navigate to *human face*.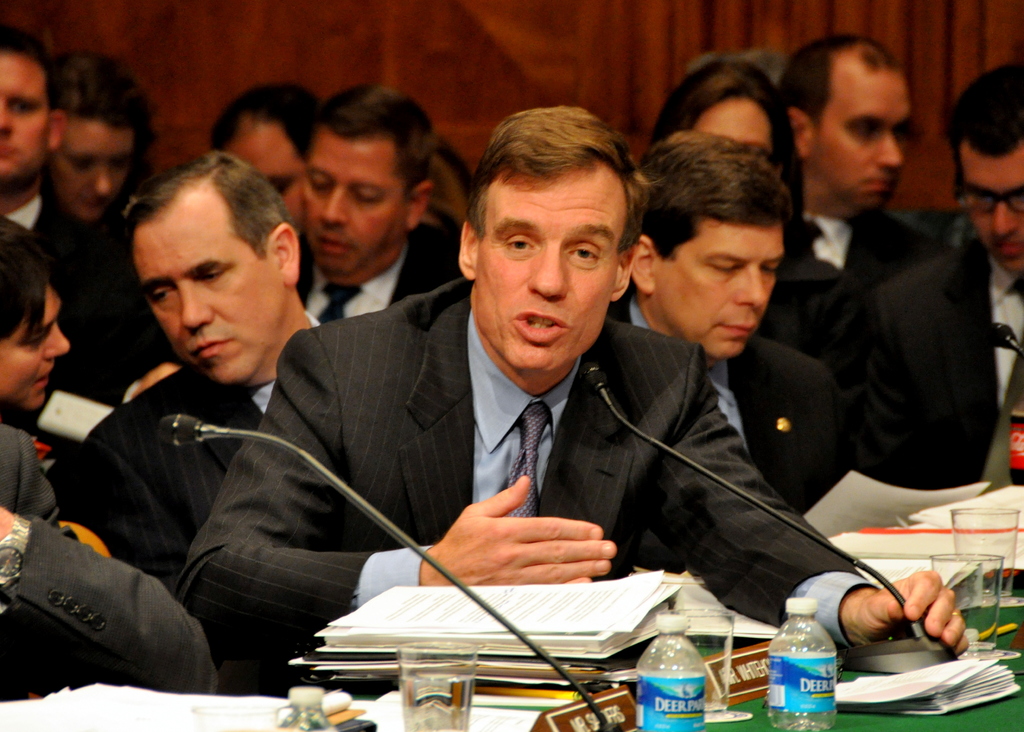
Navigation target: (left=56, top=122, right=115, bottom=229).
